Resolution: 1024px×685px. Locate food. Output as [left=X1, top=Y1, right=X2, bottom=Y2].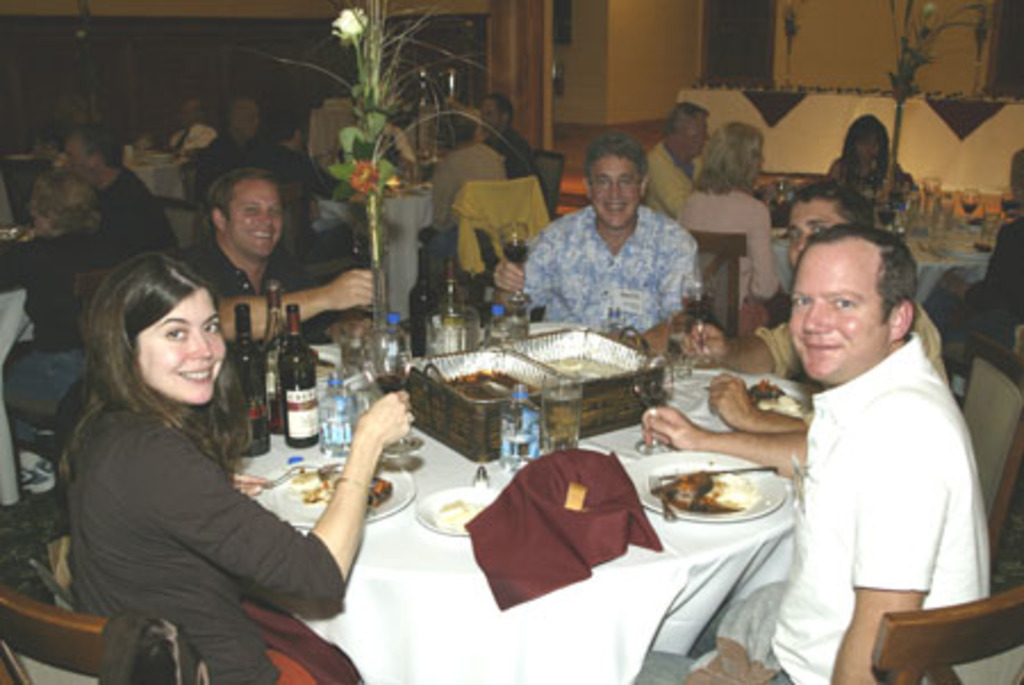
[left=546, top=350, right=626, bottom=385].
